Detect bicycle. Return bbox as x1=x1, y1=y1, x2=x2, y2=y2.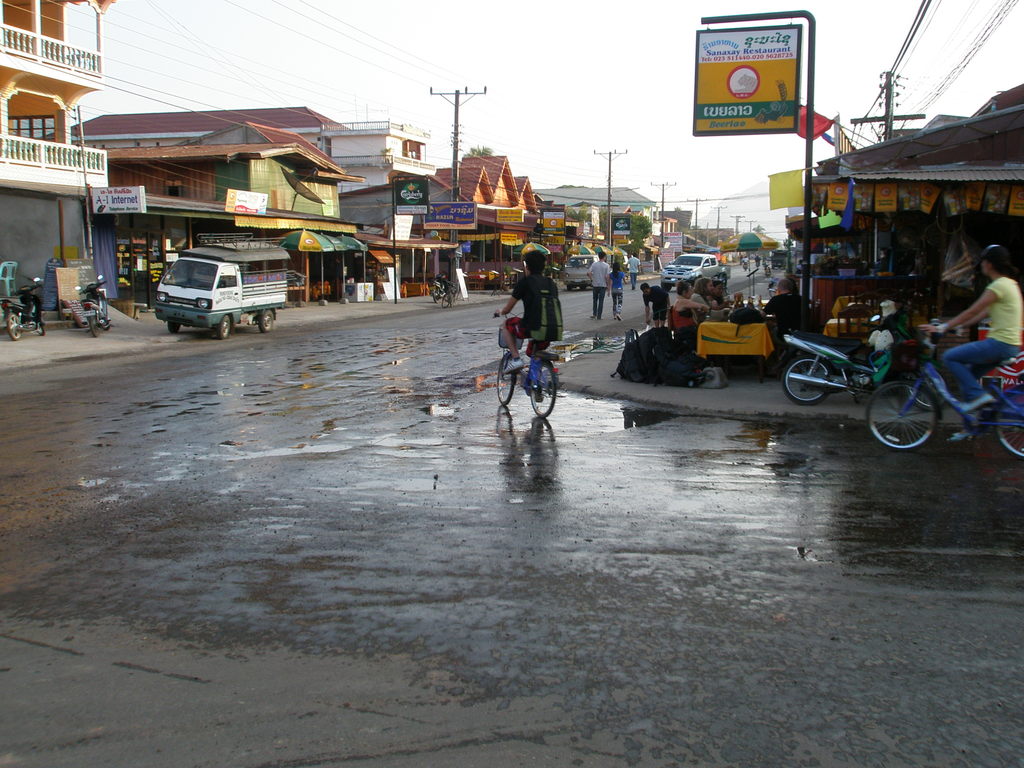
x1=845, y1=310, x2=1023, y2=454.
